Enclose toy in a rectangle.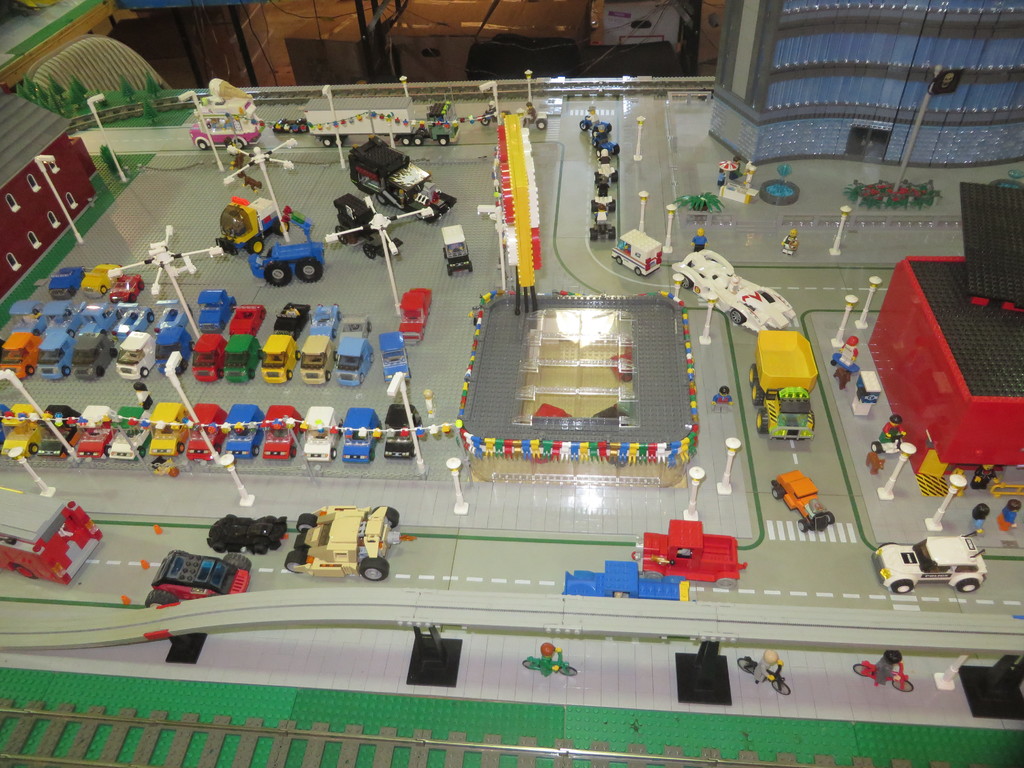
pyautogui.locateOnScreen(854, 645, 916, 696).
